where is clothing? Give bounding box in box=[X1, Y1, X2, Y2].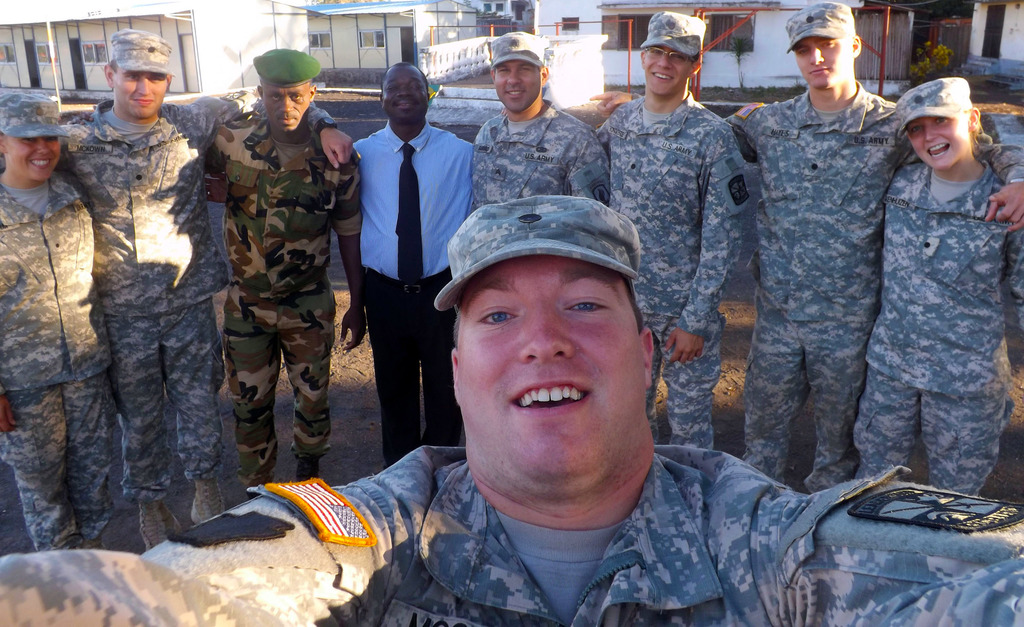
box=[203, 110, 349, 491].
